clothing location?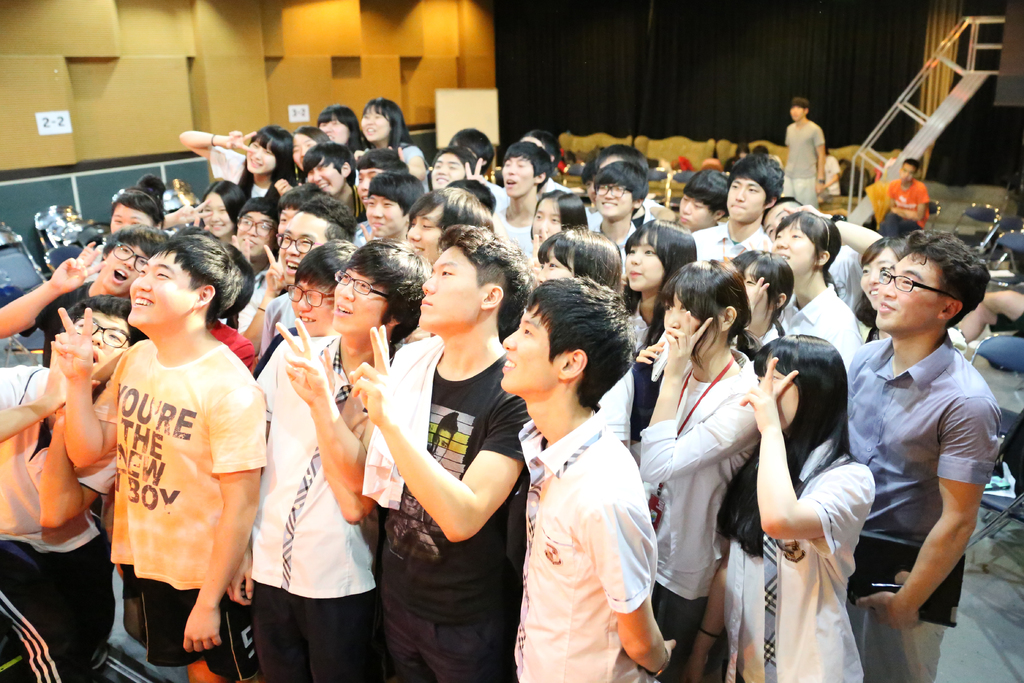
[left=786, top=120, right=824, bottom=210]
